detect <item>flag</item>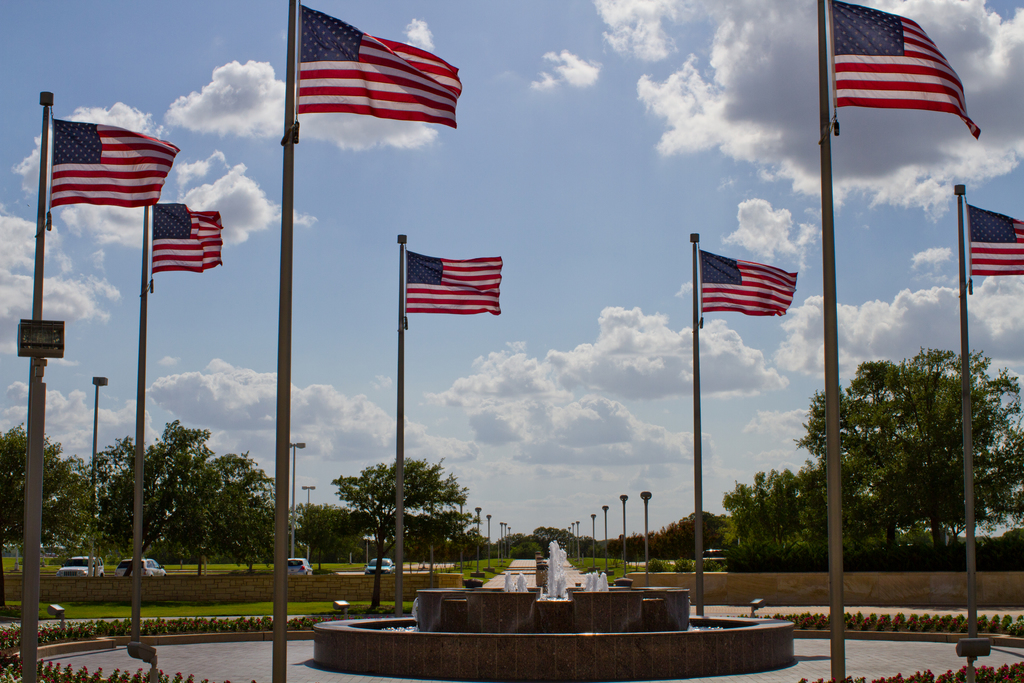
box=[972, 201, 1023, 283]
